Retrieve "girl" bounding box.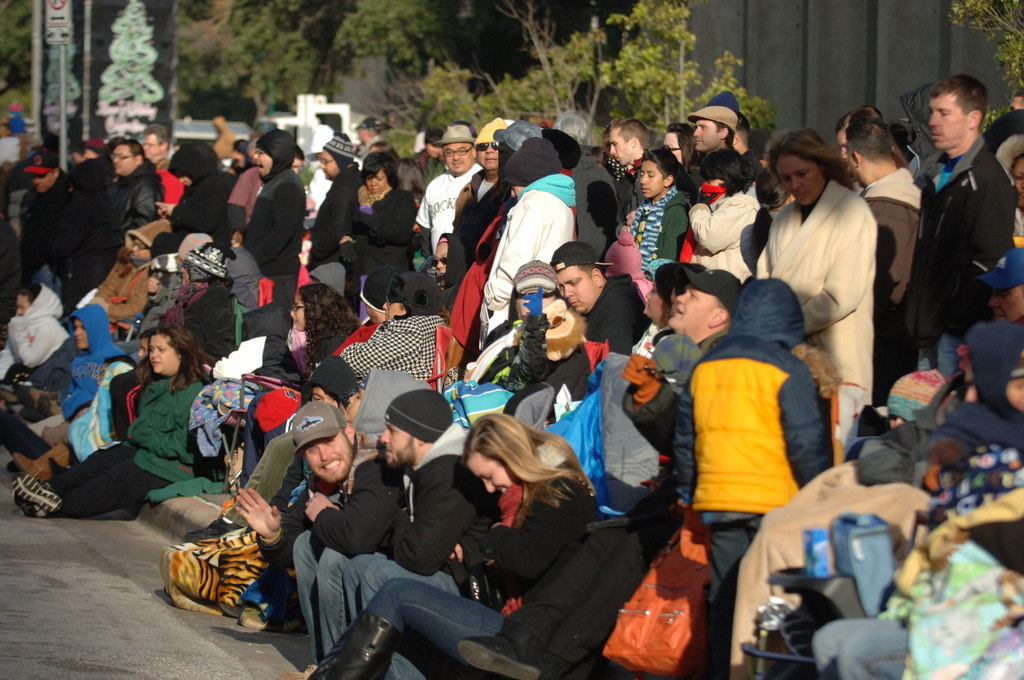
Bounding box: bbox=(316, 414, 594, 672).
